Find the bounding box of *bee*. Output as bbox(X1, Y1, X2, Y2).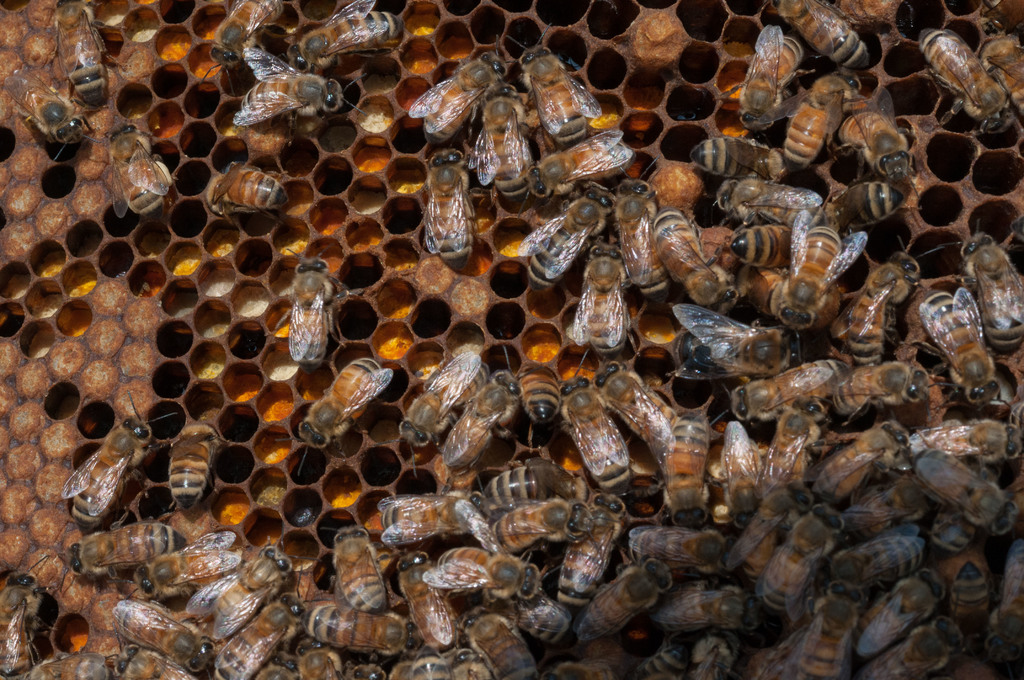
bbox(298, 359, 392, 453).
